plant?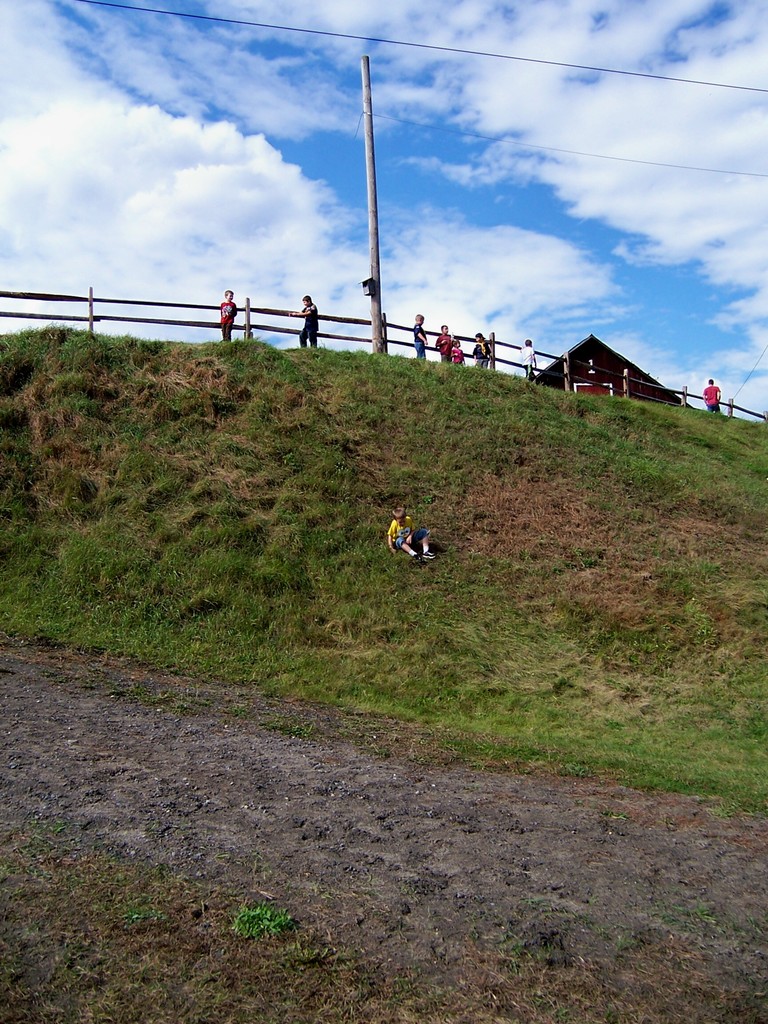
locate(222, 889, 301, 938)
